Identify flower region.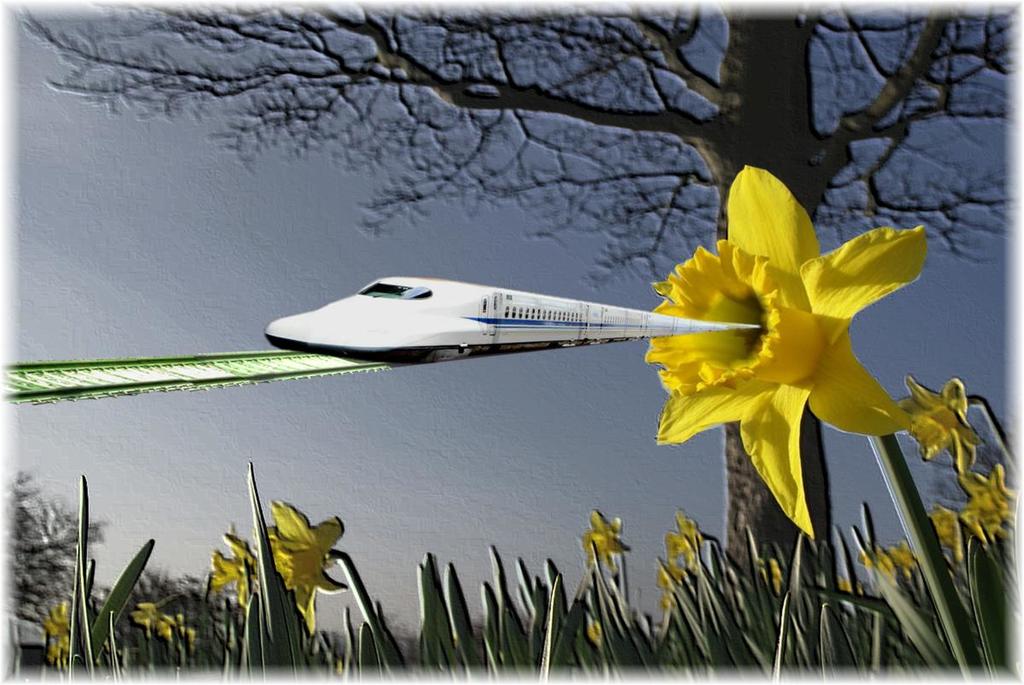
Region: bbox(38, 595, 76, 674).
